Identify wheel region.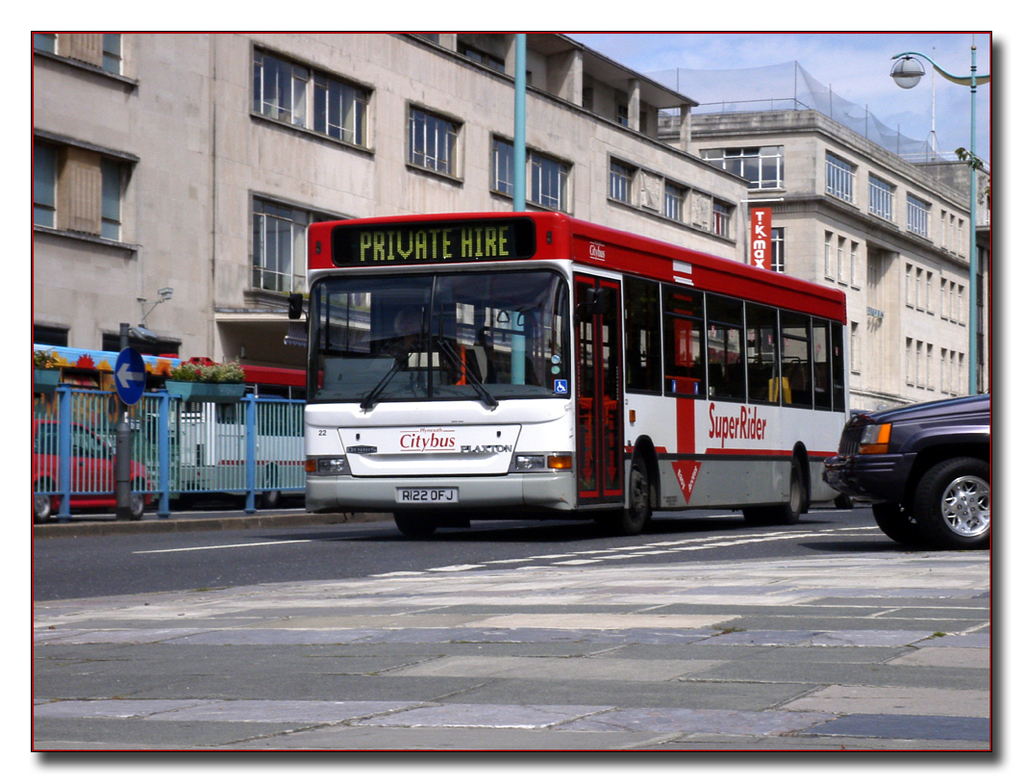
Region: {"left": 919, "top": 455, "right": 1000, "bottom": 547}.
